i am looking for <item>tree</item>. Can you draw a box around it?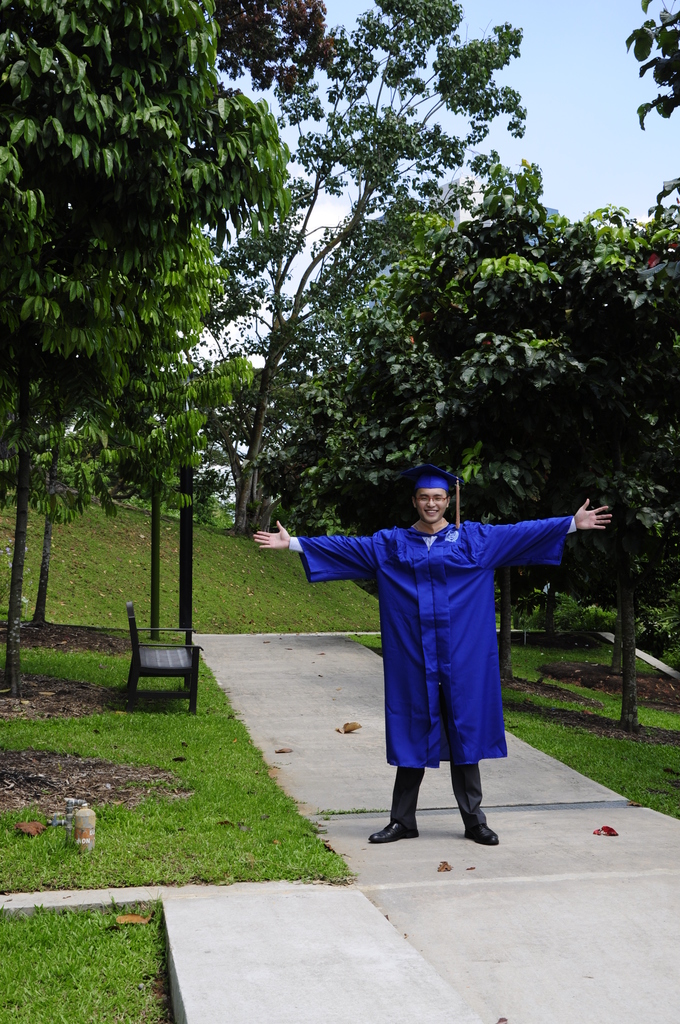
Sure, the bounding box is bbox(243, 0, 530, 529).
